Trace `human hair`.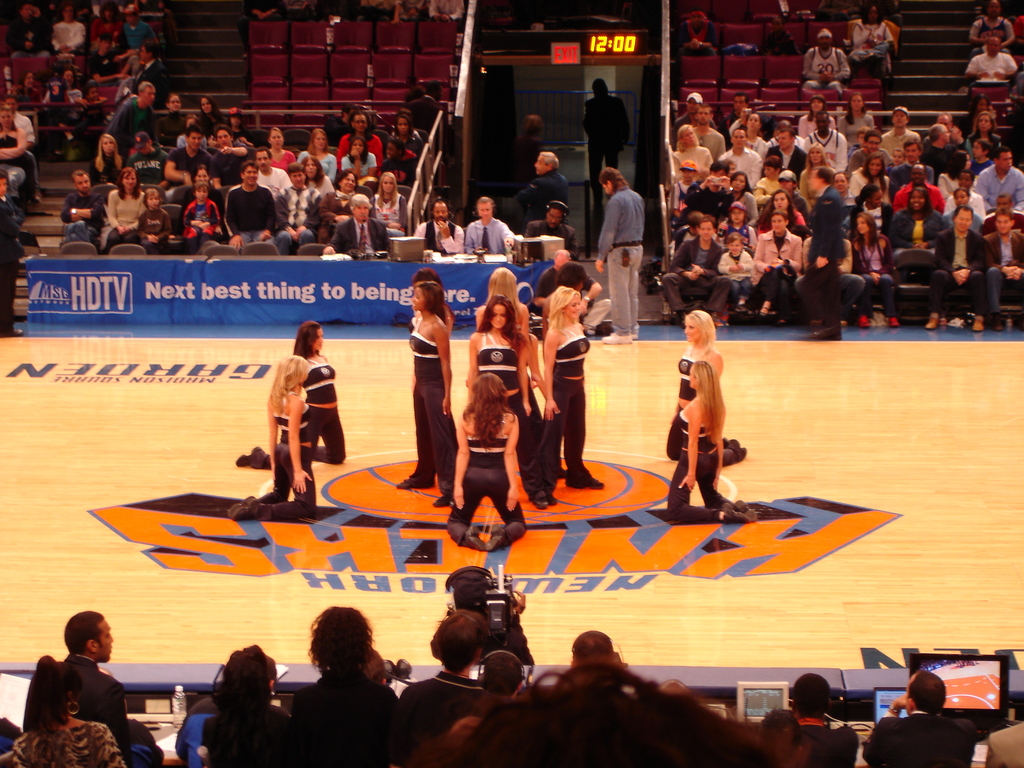
Traced to [301, 156, 324, 188].
